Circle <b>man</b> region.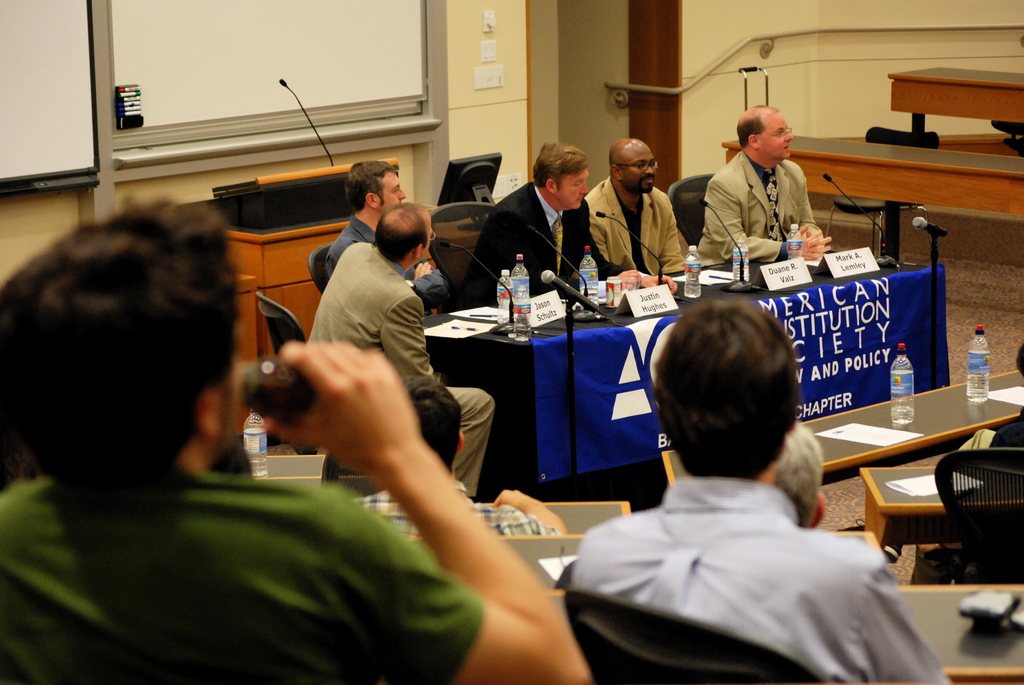
Region: <box>358,375,569,541</box>.
